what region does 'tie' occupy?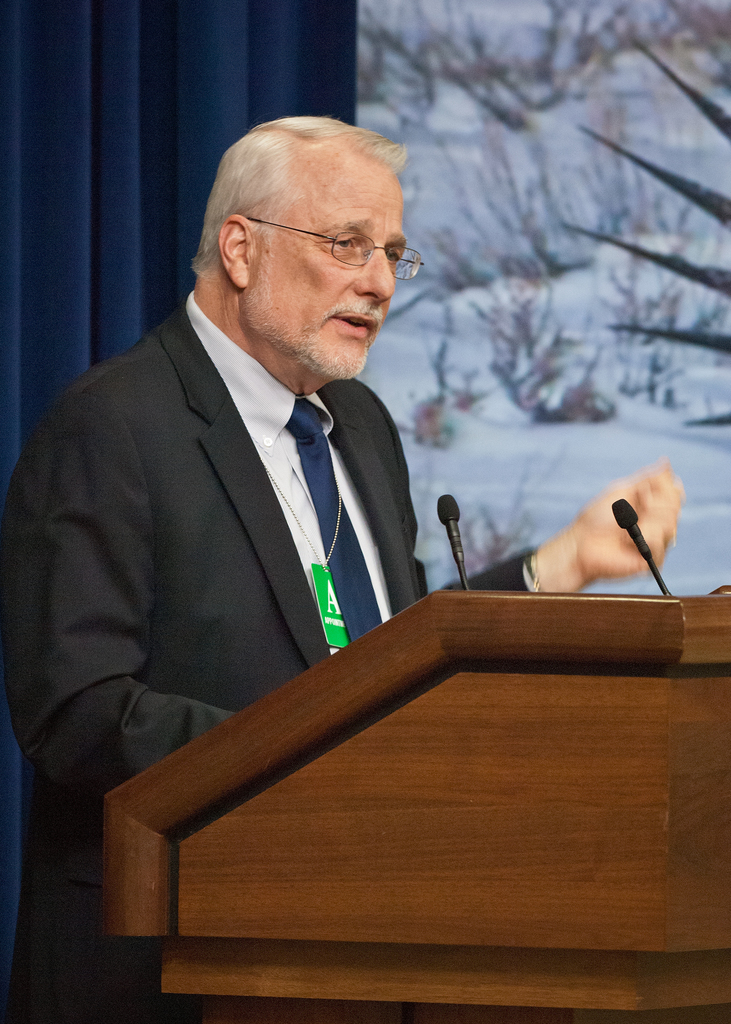
[281,396,382,648].
